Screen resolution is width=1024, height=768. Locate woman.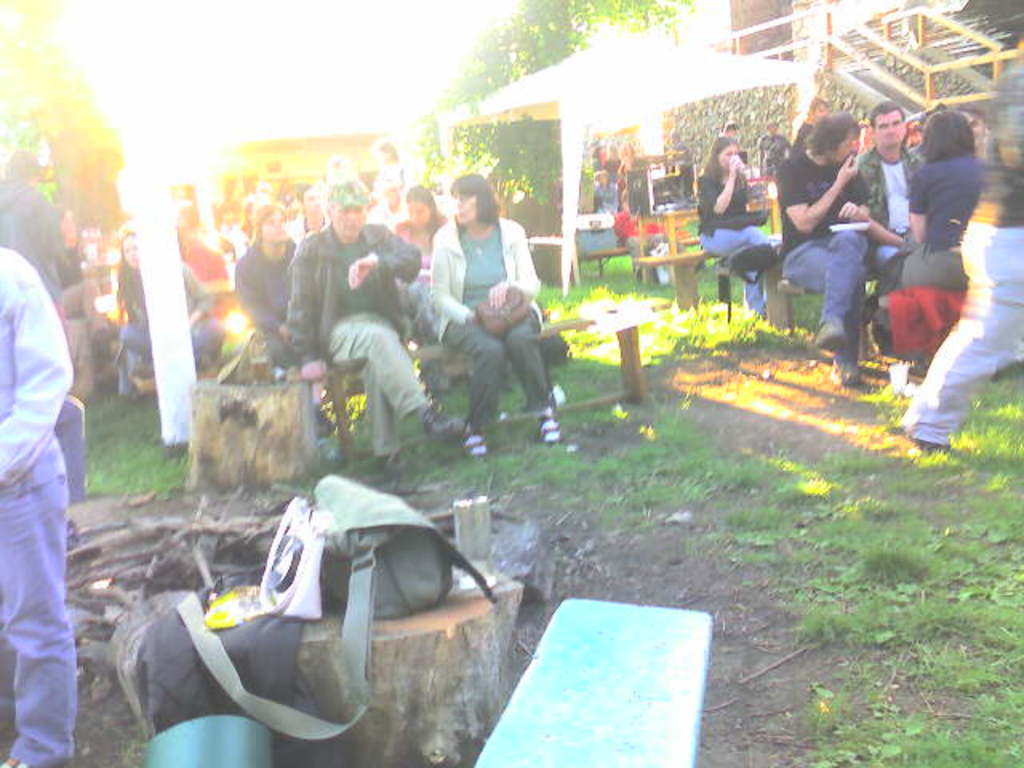
(869,110,990,334).
